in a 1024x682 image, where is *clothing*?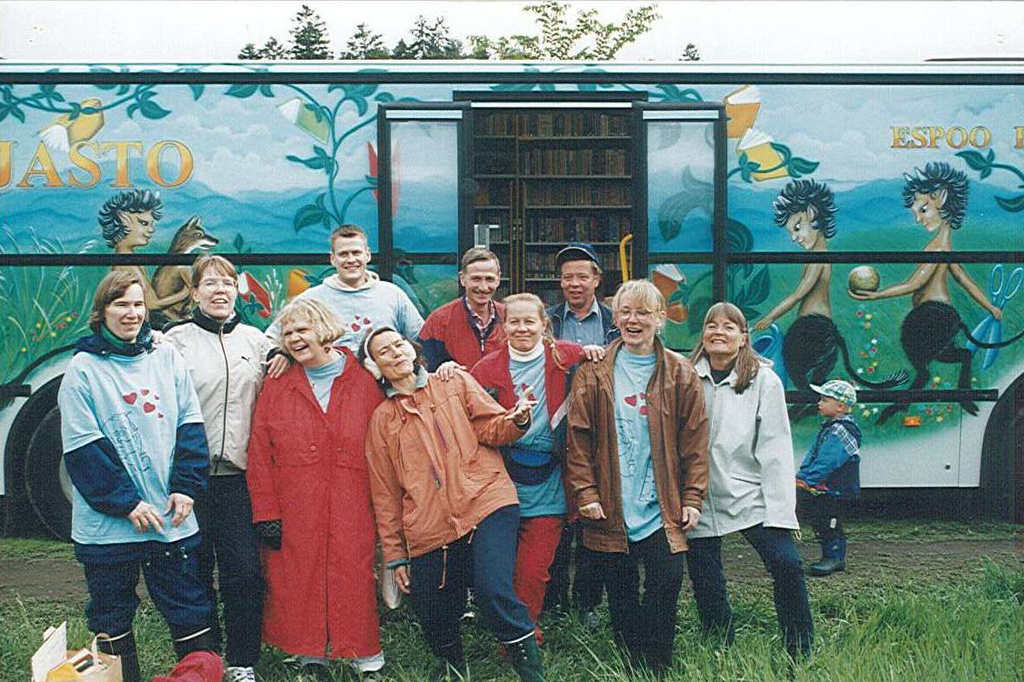
left=360, top=357, right=542, bottom=669.
